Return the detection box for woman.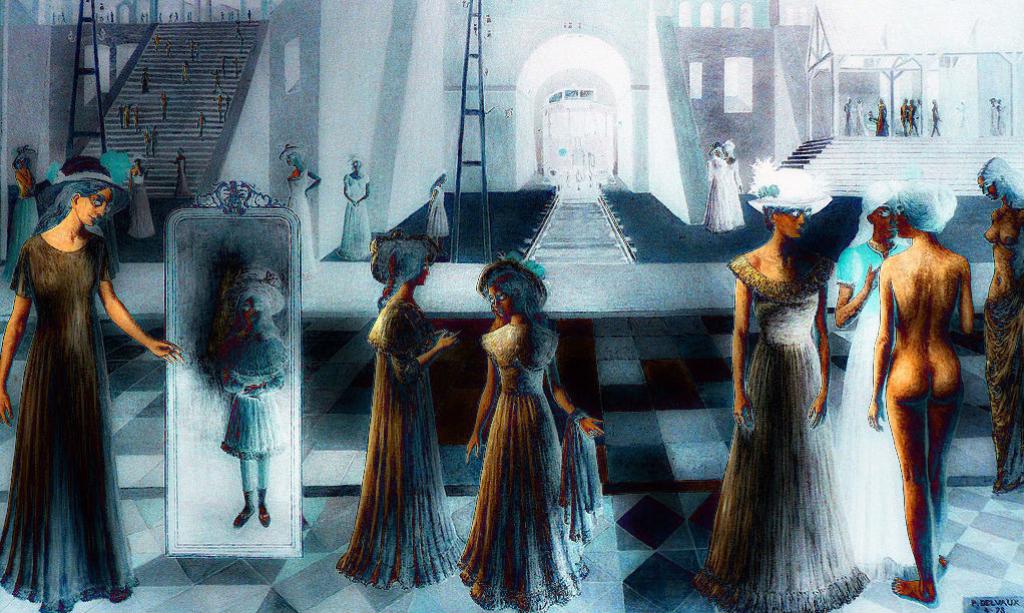
rect(874, 95, 891, 134).
